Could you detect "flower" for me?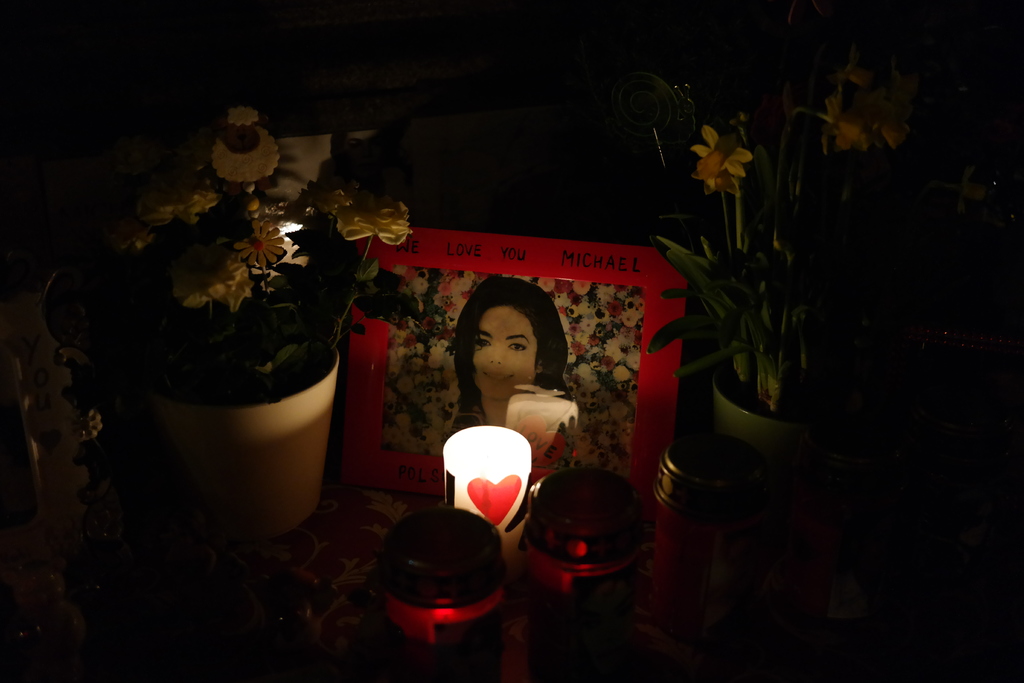
Detection result: {"left": 208, "top": 130, "right": 280, "bottom": 181}.
